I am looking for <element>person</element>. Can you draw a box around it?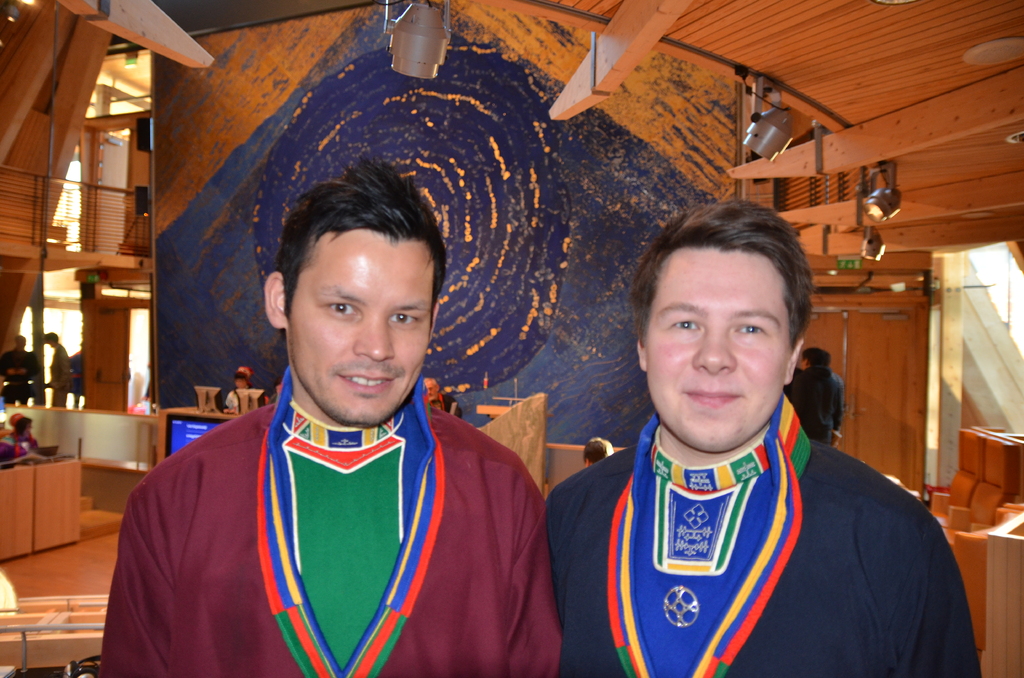
Sure, the bounding box is BBox(43, 334, 73, 416).
